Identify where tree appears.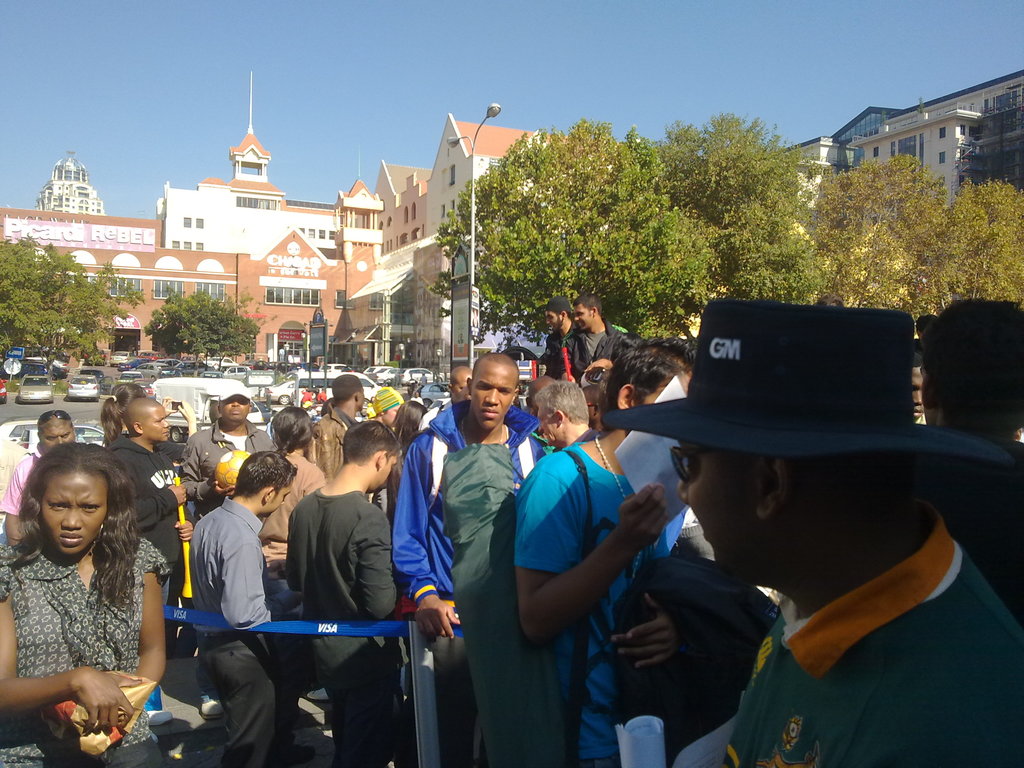
Appears at {"left": 430, "top": 118, "right": 712, "bottom": 363}.
